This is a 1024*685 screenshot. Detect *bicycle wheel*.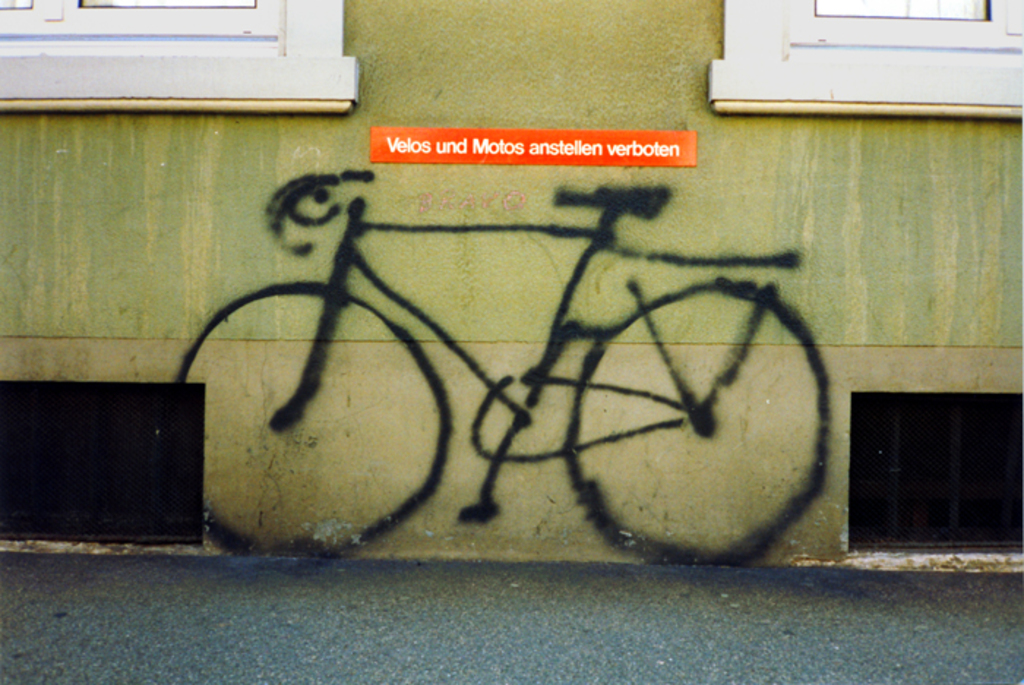
<region>565, 280, 831, 555</region>.
